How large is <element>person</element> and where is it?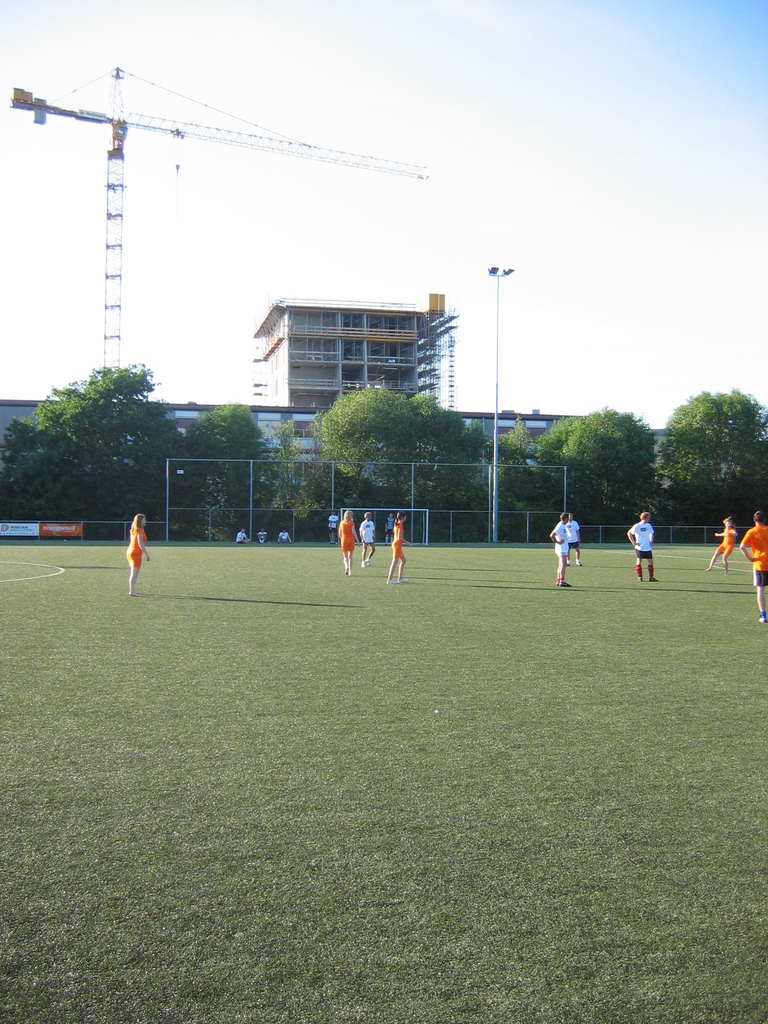
Bounding box: [276, 527, 293, 545].
